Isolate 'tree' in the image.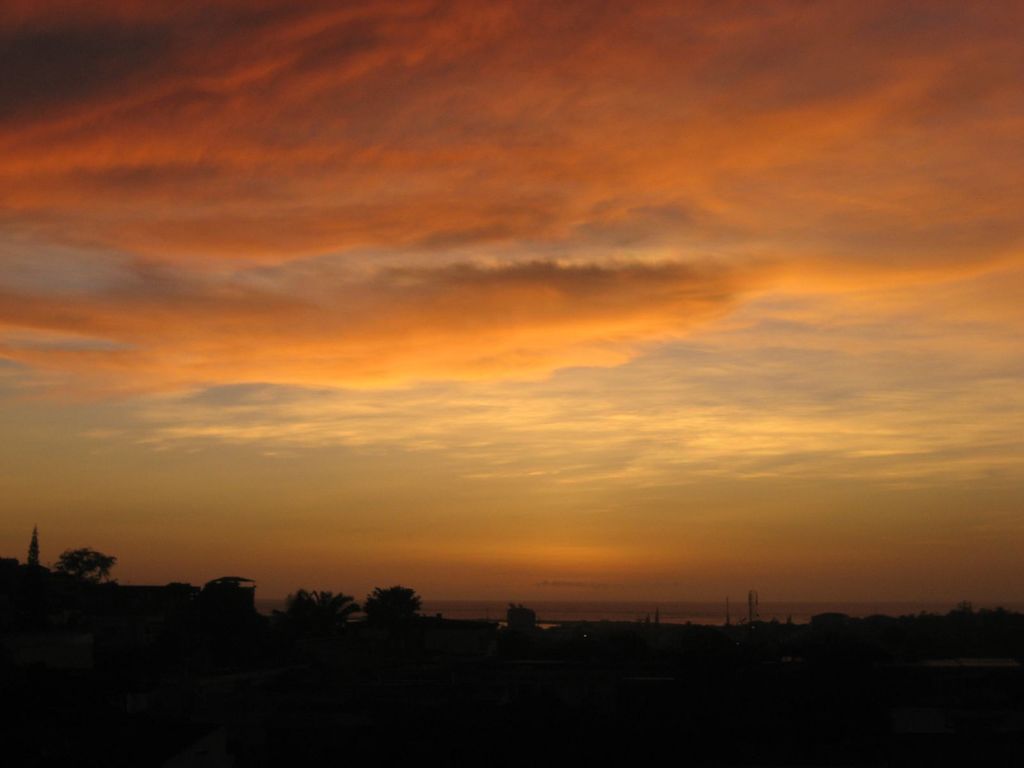
Isolated region: <bbox>54, 547, 120, 587</bbox>.
